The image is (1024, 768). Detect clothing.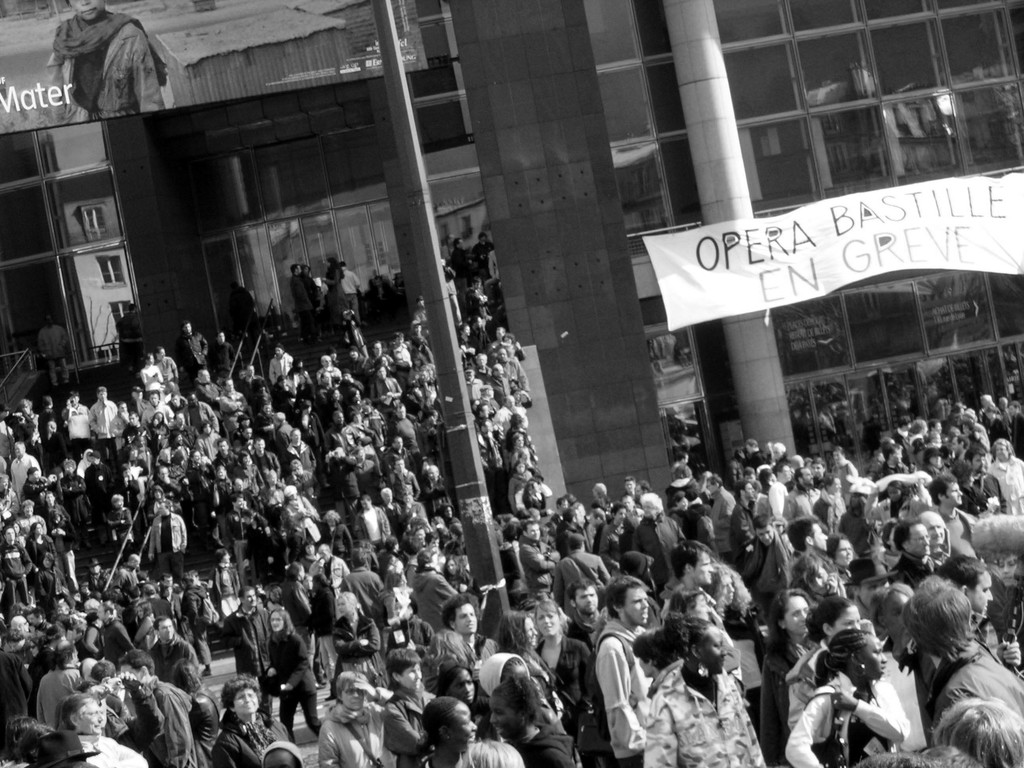
Detection: (209, 708, 287, 767).
